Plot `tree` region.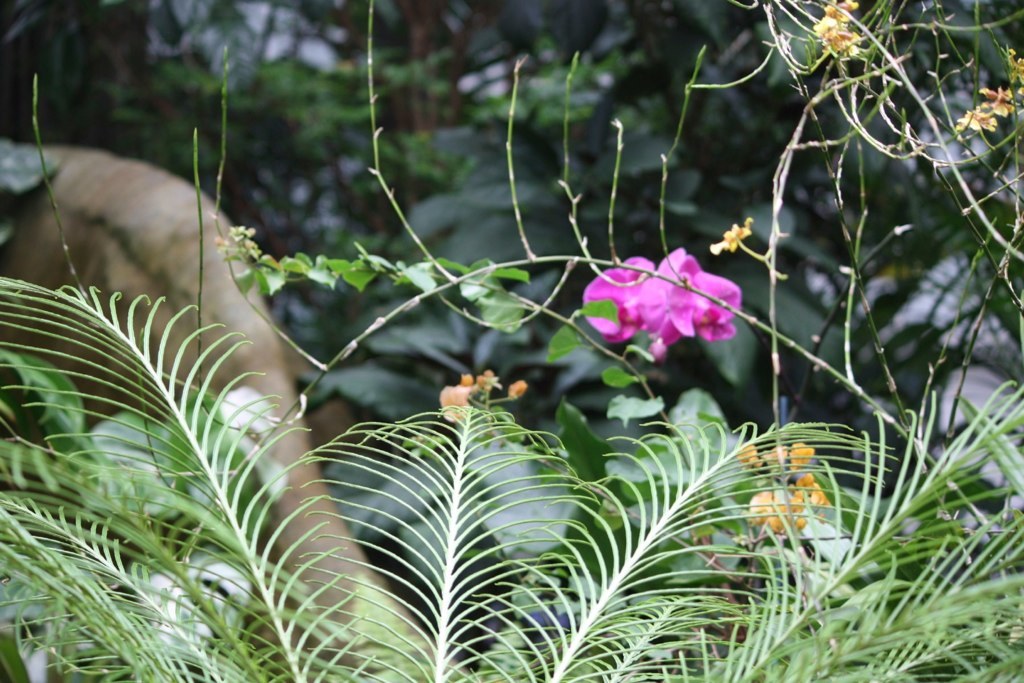
Plotted at box=[0, 0, 1023, 682].
